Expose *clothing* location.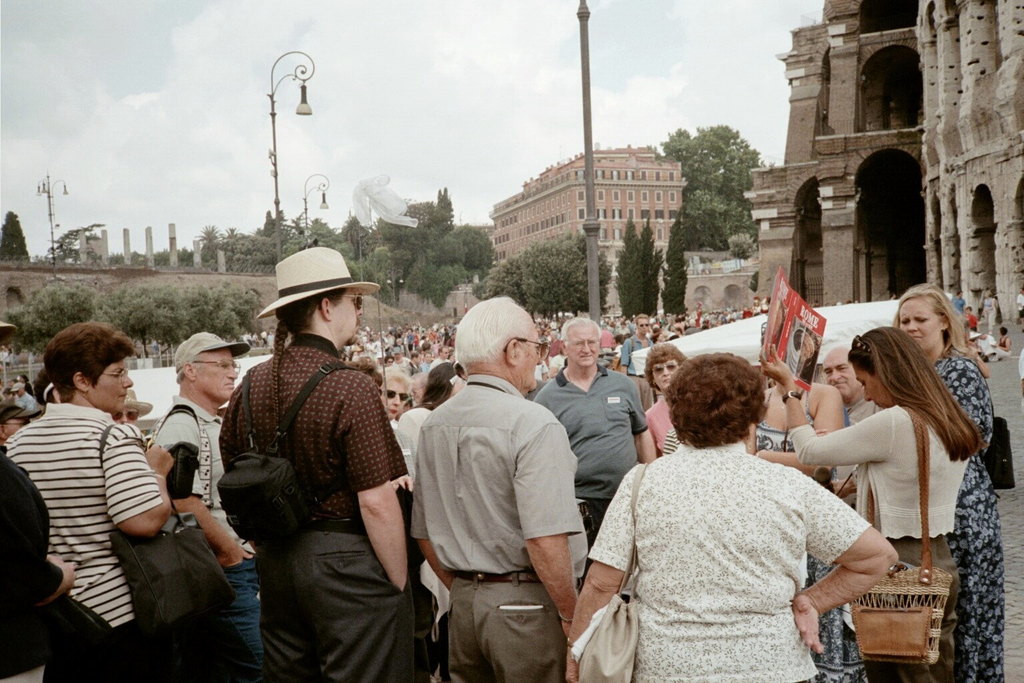
Exposed at pyautogui.locateOnScreen(982, 303, 998, 320).
